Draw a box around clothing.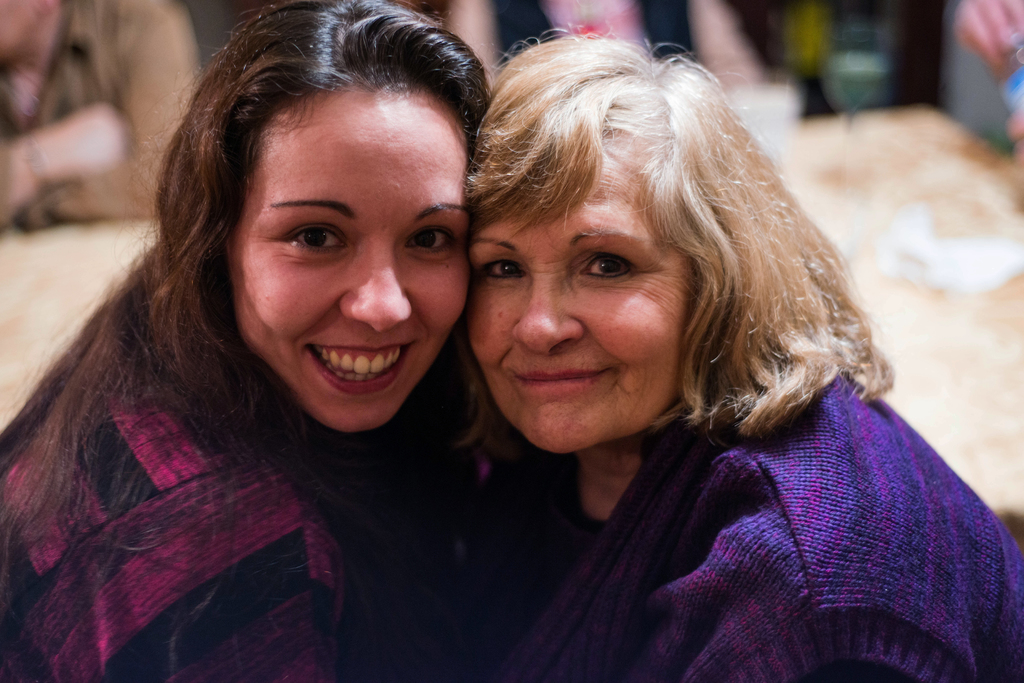
box(0, 0, 199, 235).
